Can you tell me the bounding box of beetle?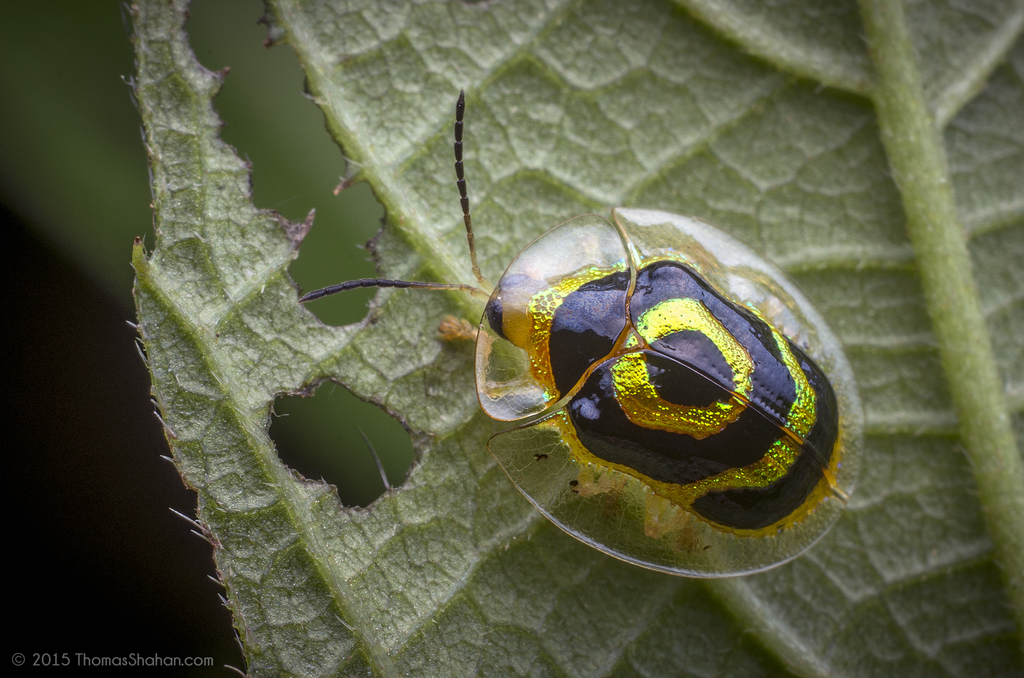
region(325, 76, 852, 593).
